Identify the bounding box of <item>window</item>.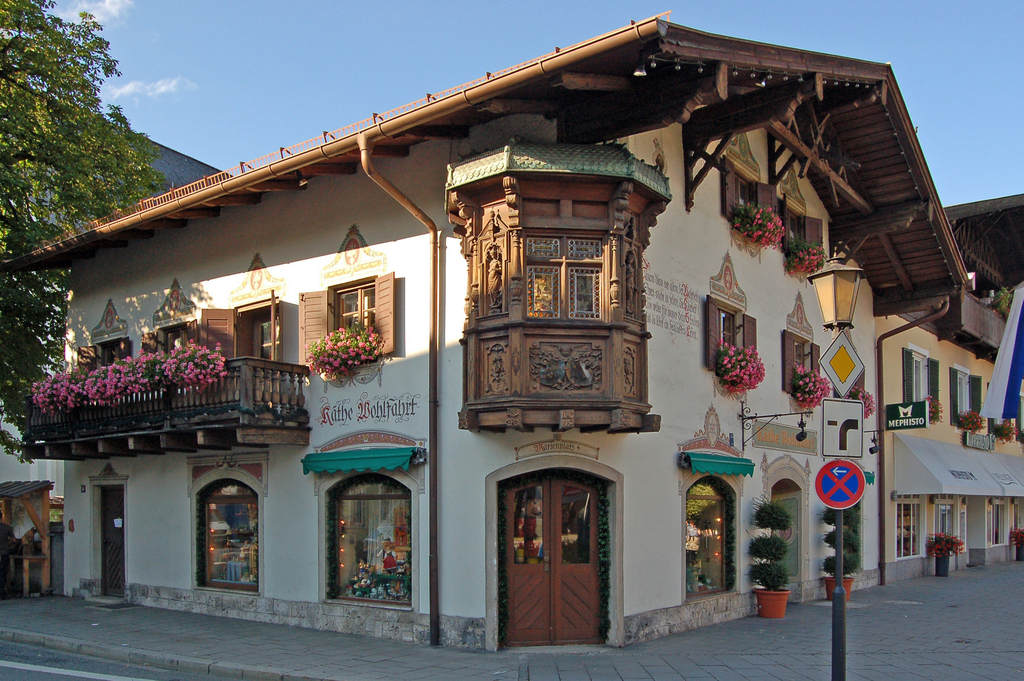
(940,502,972,547).
